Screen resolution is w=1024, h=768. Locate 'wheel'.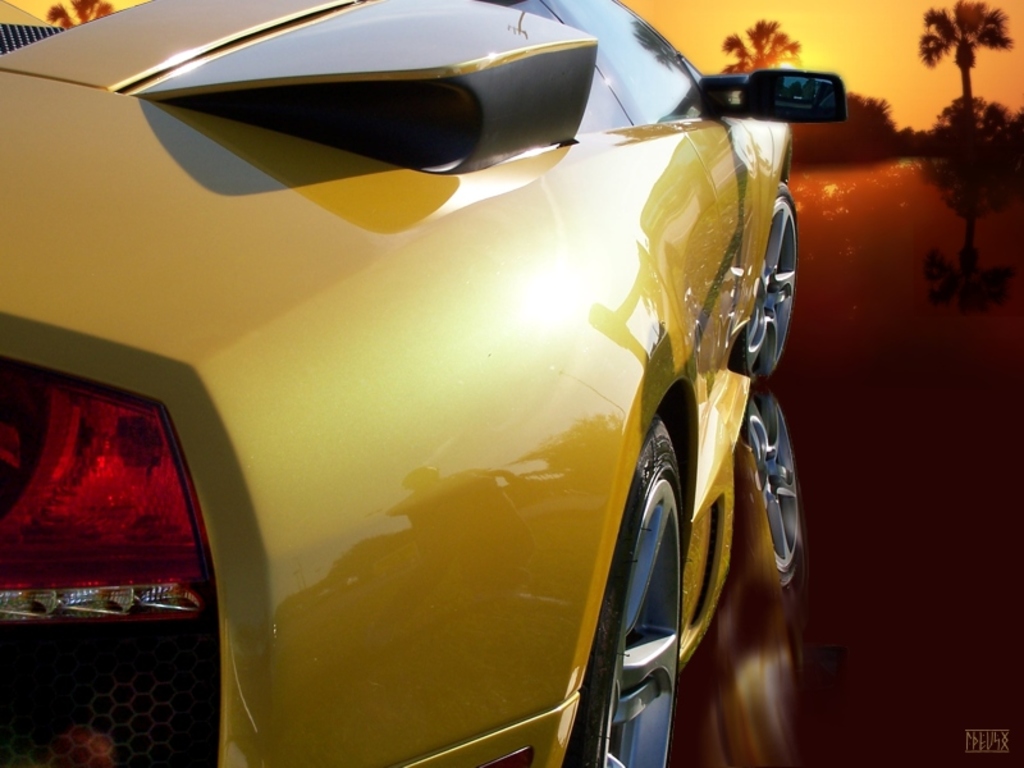
[600, 394, 714, 736].
